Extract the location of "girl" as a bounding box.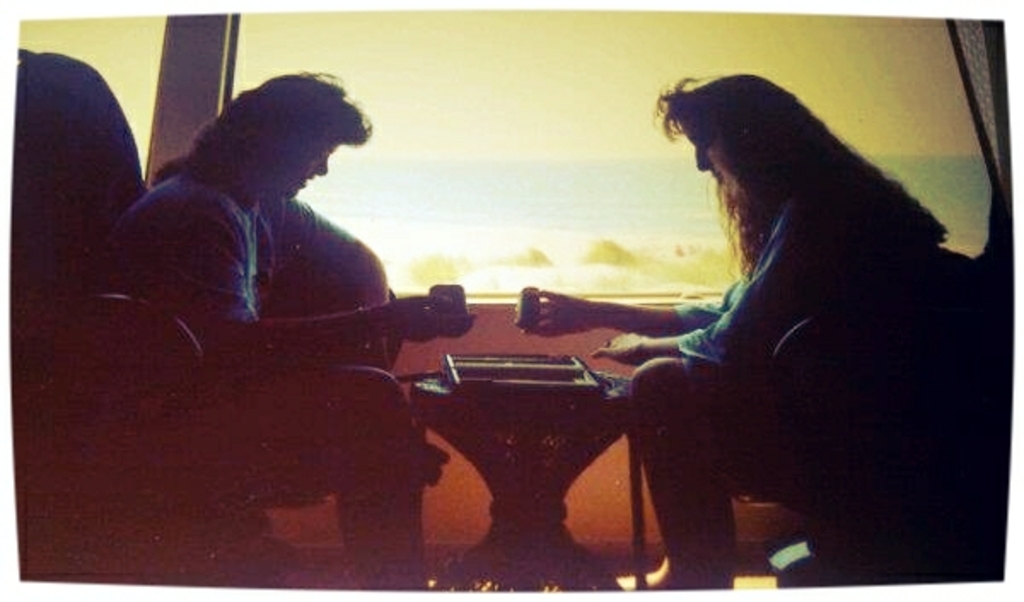
(630,61,963,593).
